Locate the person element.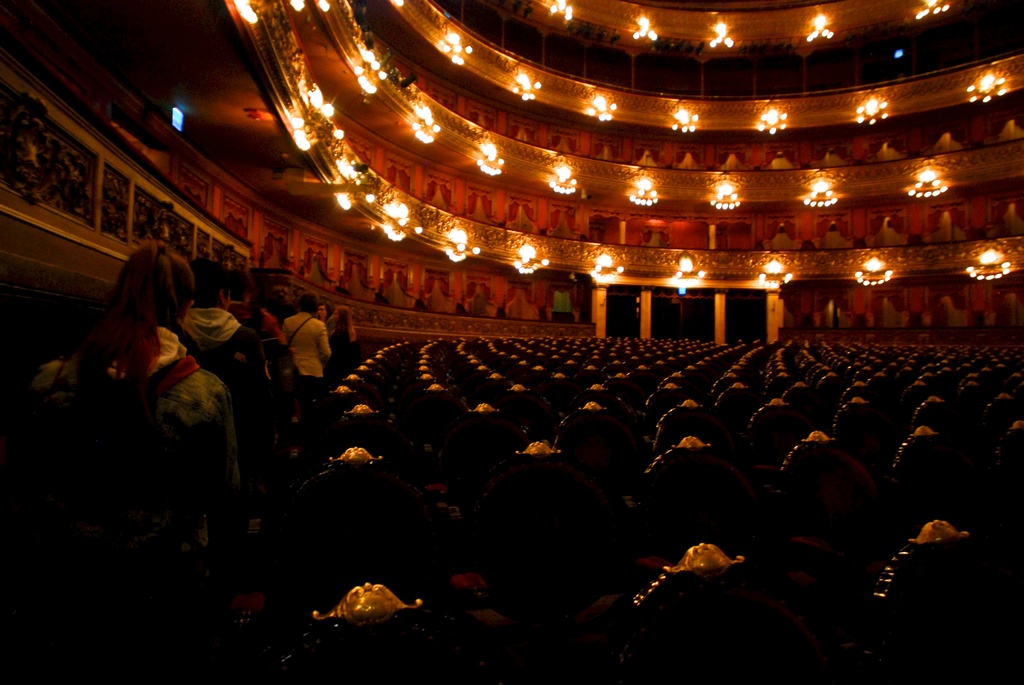
Element bbox: <bbox>228, 270, 289, 389</bbox>.
